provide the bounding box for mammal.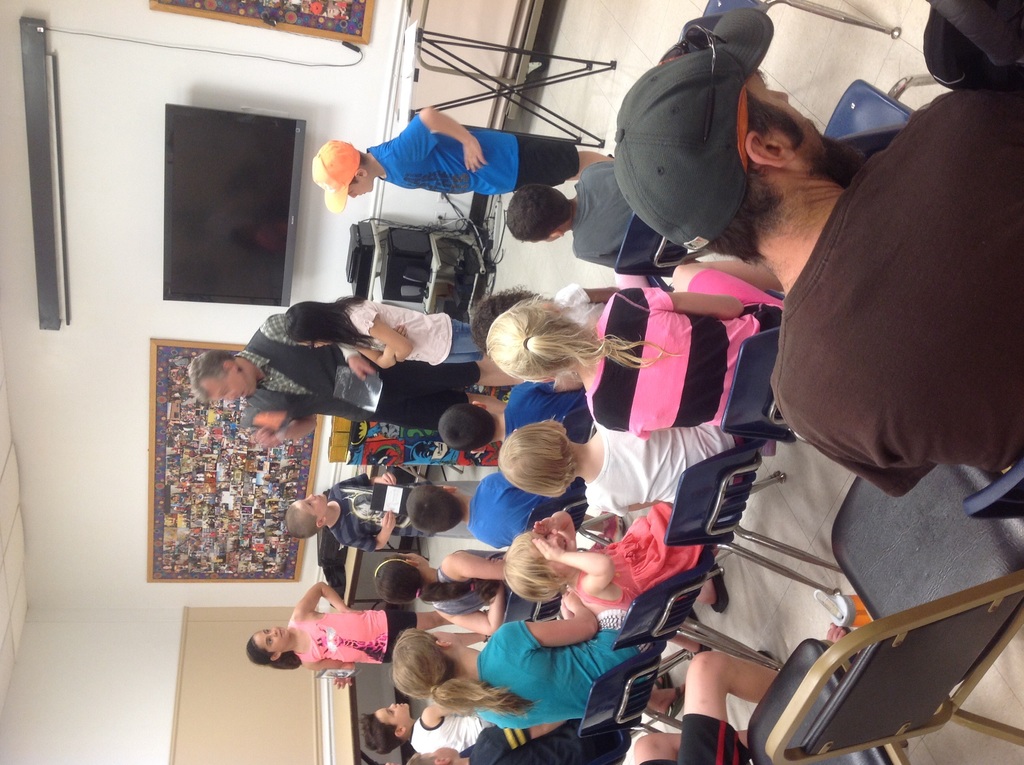
(left=290, top=300, right=483, bottom=371).
